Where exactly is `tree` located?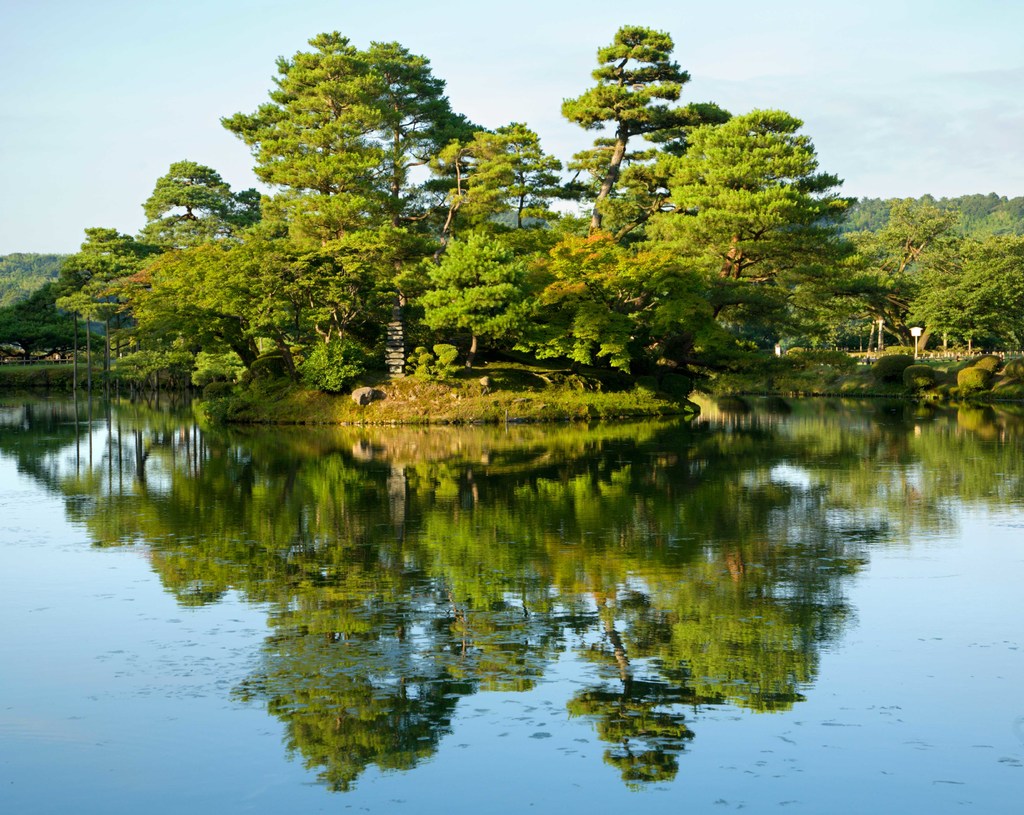
Its bounding box is l=893, t=234, r=1023, b=353.
